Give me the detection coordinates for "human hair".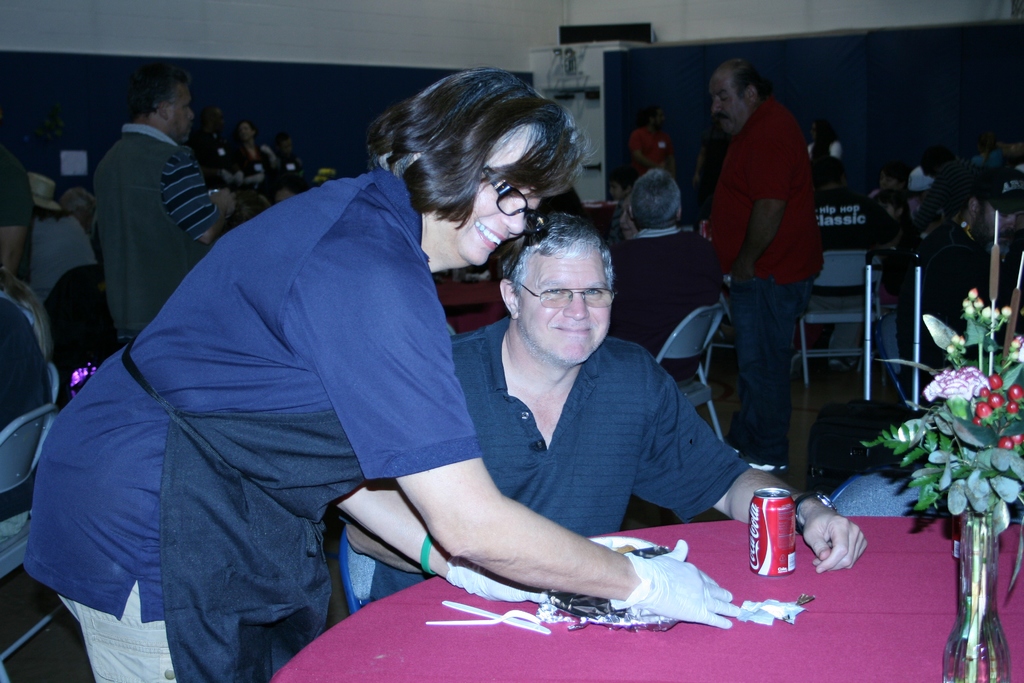
box=[499, 211, 614, 298].
